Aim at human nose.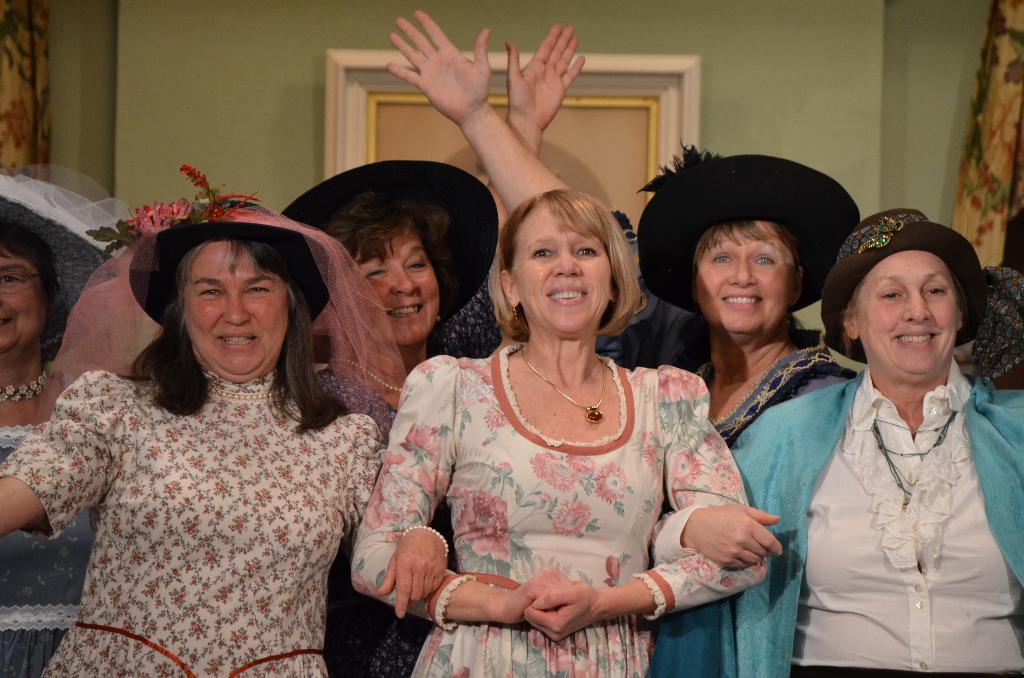
Aimed at <box>901,291,934,323</box>.
